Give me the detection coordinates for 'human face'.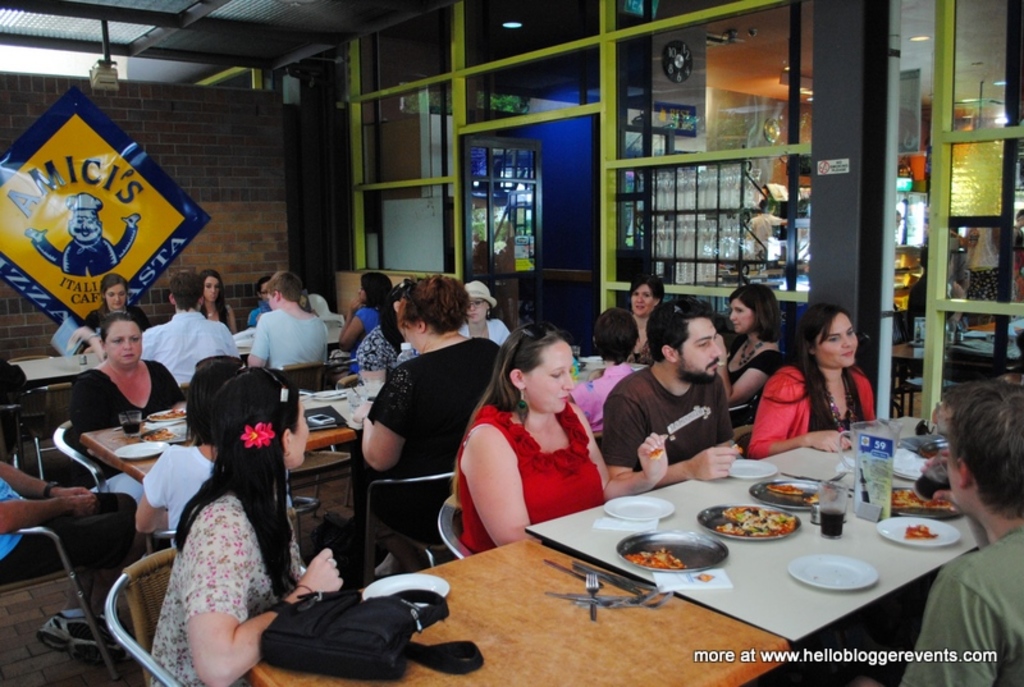
crop(201, 278, 223, 299).
